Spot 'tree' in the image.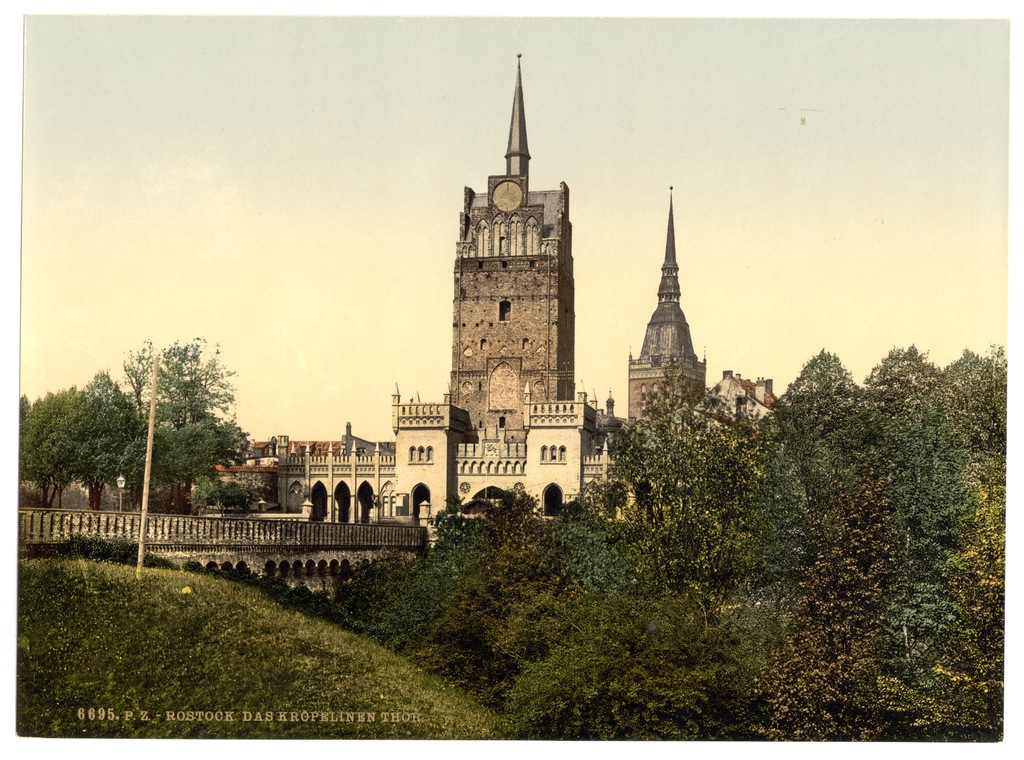
'tree' found at 16, 387, 65, 511.
